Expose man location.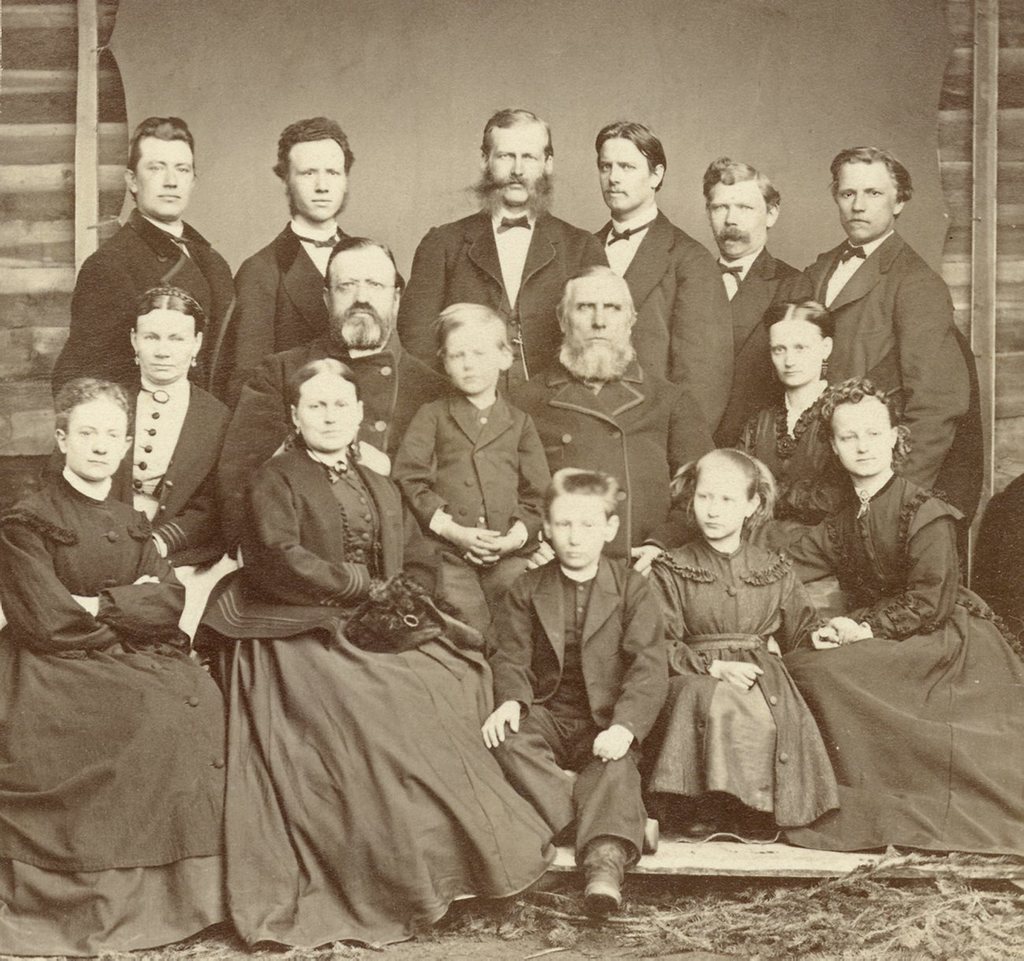
Exposed at l=807, t=142, r=975, b=494.
